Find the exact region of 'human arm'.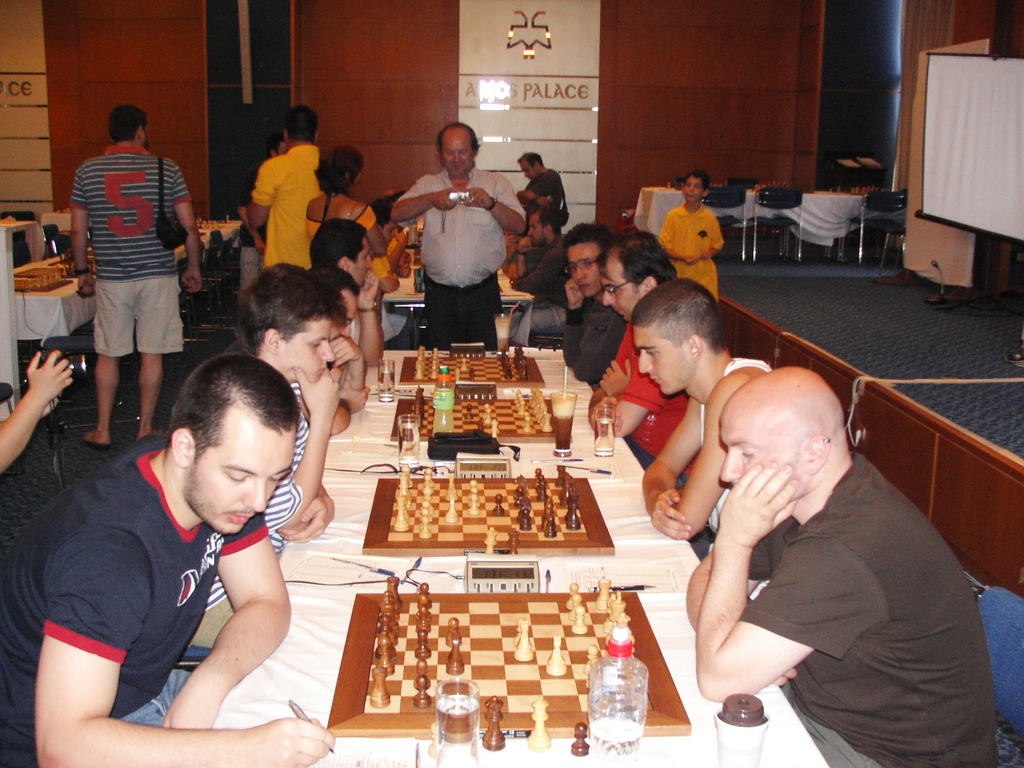
Exact region: (x1=689, y1=534, x2=720, y2=631).
